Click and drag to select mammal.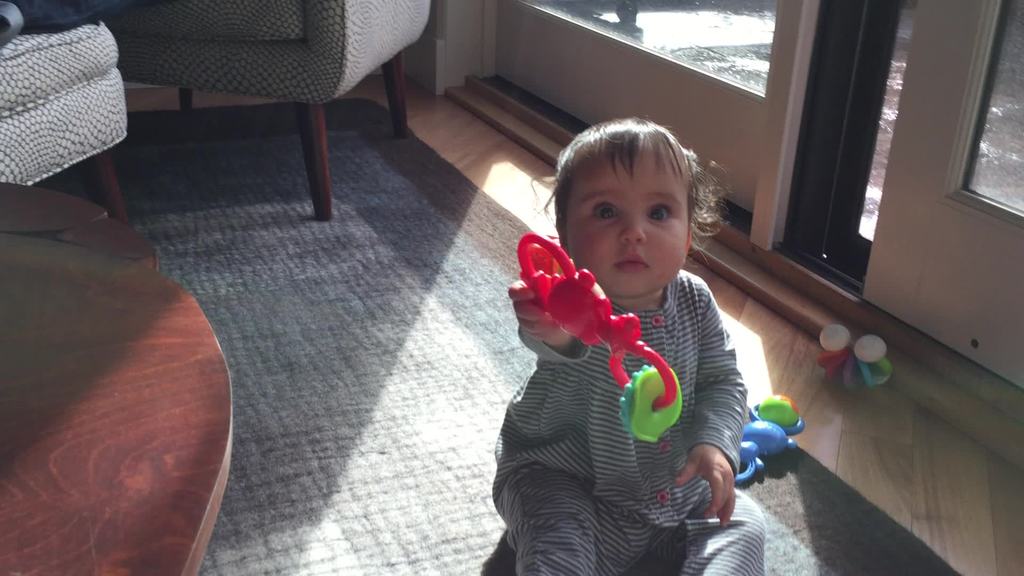
Selection: BBox(463, 157, 783, 543).
